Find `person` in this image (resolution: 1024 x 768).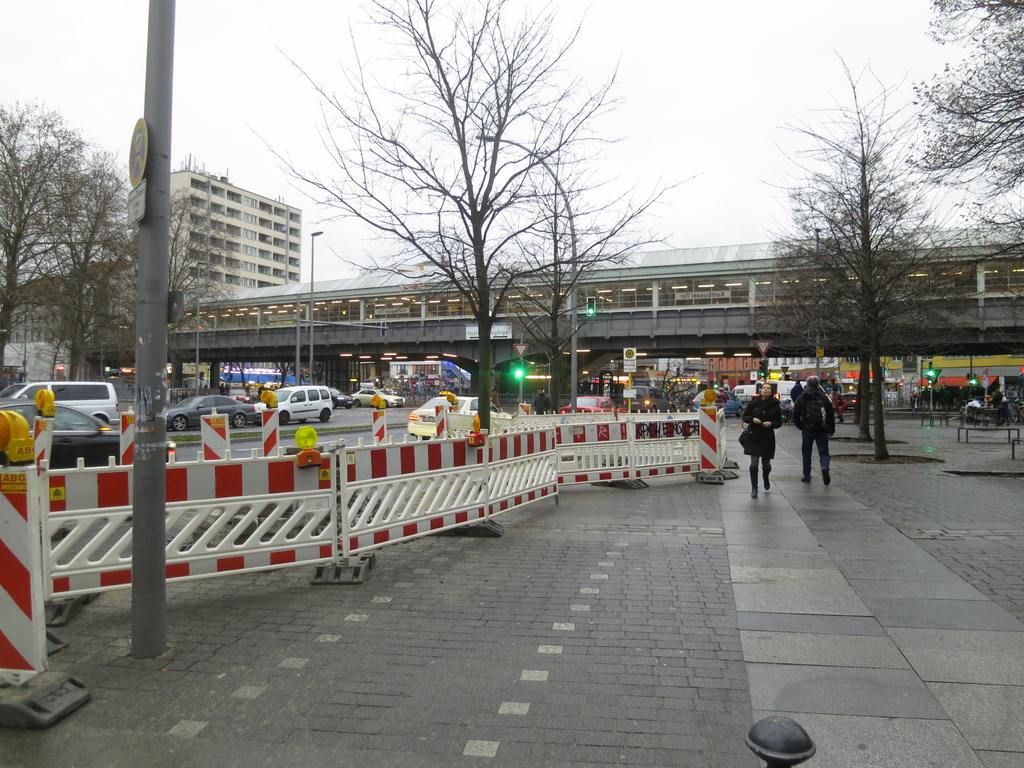
bbox(789, 371, 838, 484).
